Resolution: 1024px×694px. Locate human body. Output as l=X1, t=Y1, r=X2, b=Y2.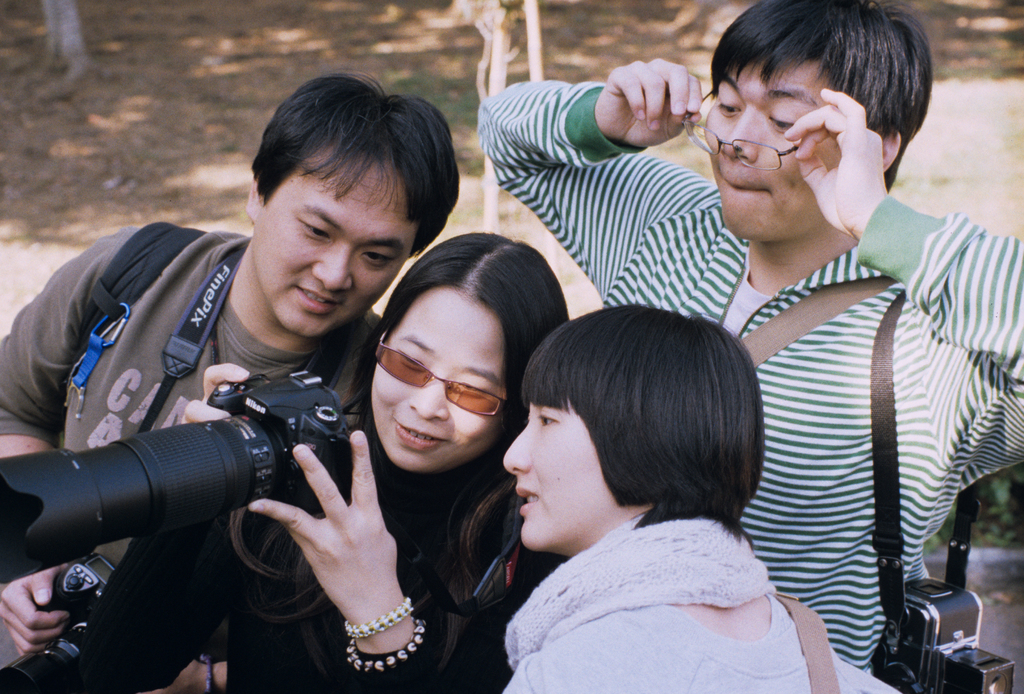
l=70, t=360, r=570, b=693.
